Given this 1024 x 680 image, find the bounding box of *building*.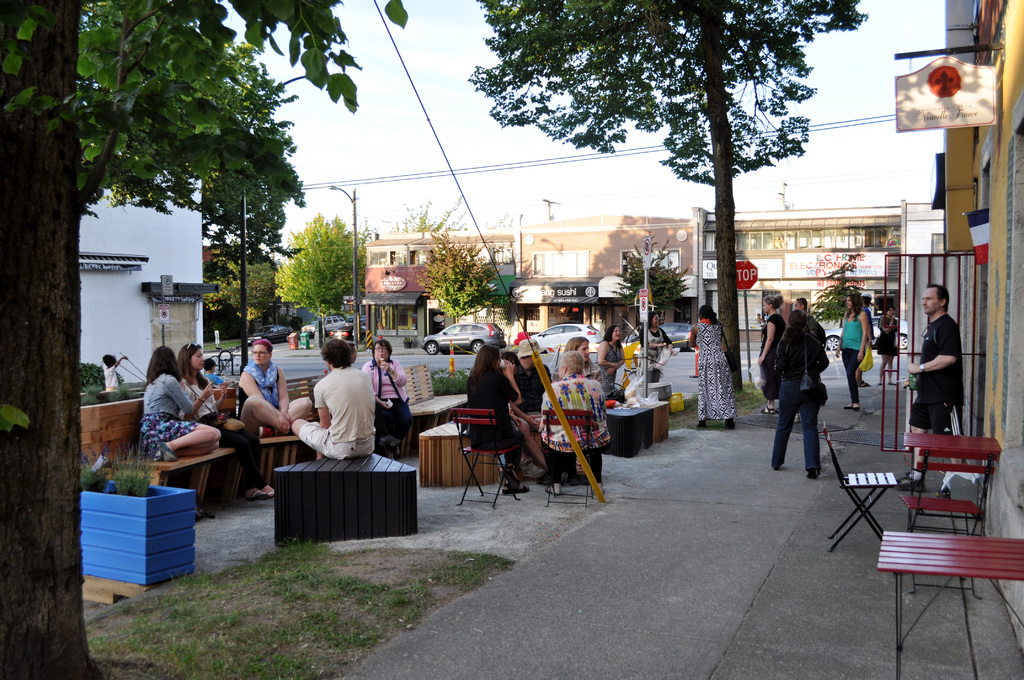
l=522, t=219, r=693, b=341.
